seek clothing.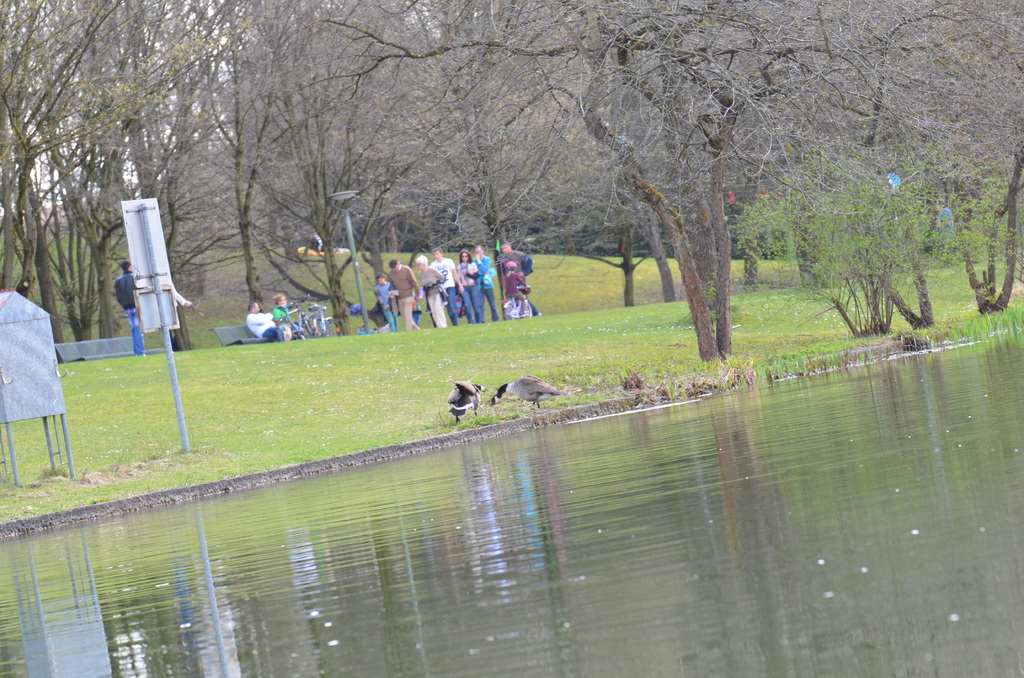
locate(506, 268, 524, 314).
